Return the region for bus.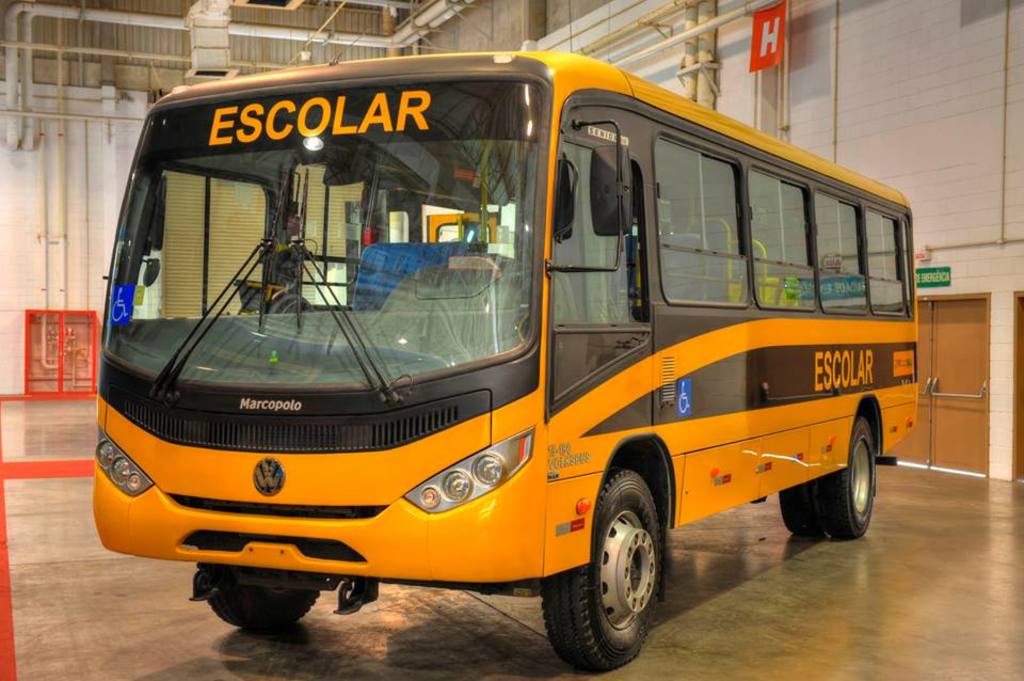
{"x1": 94, "y1": 48, "x2": 918, "y2": 671}.
